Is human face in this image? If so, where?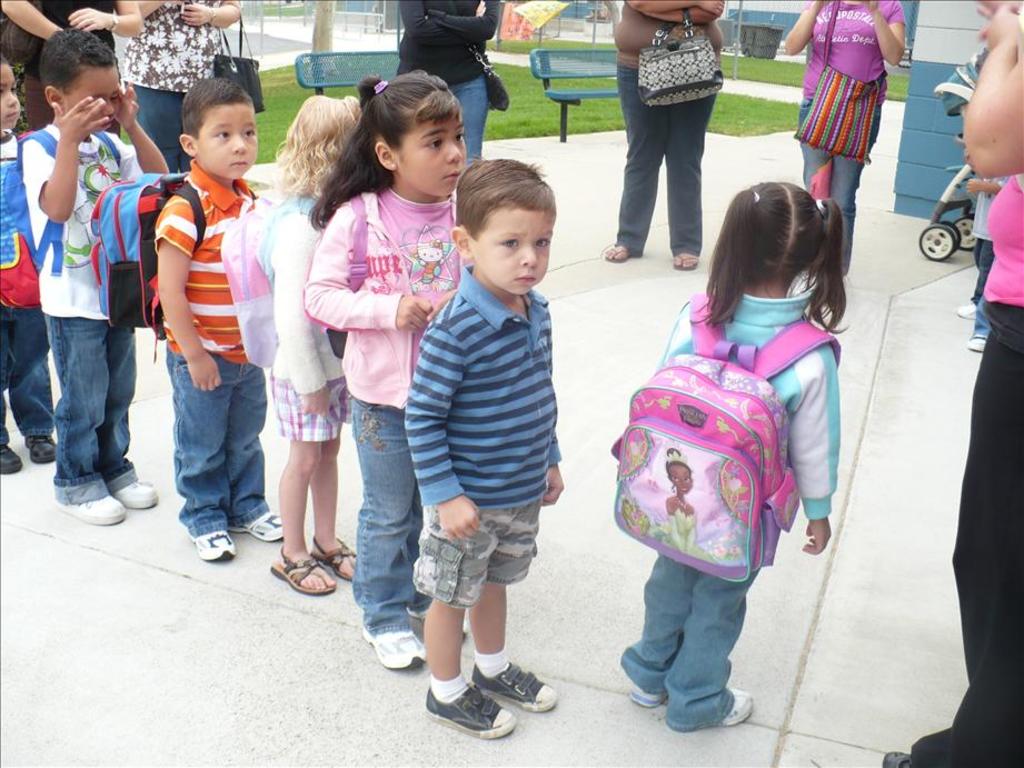
Yes, at crop(392, 108, 465, 198).
